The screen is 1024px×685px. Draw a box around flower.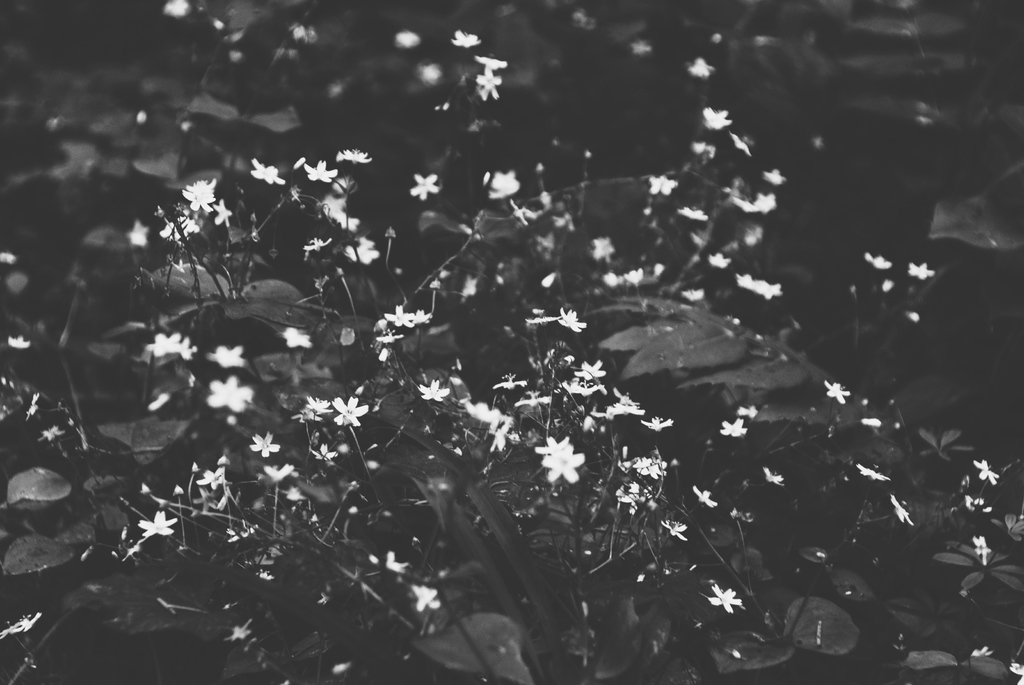
detection(854, 462, 891, 482).
